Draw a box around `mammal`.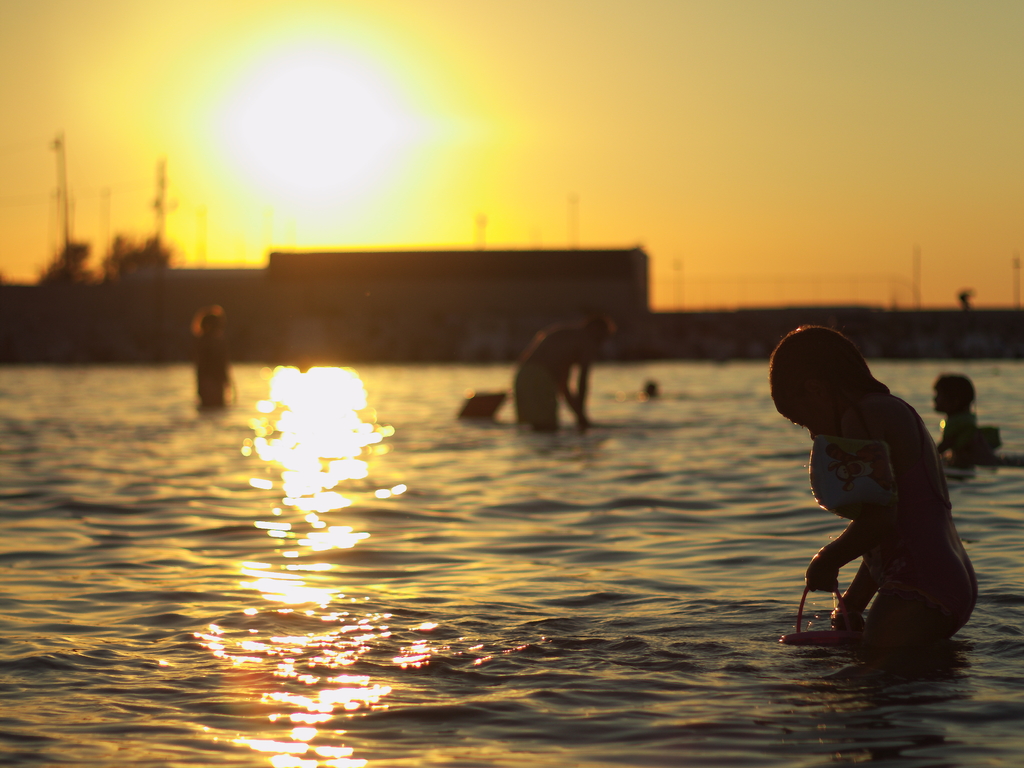
select_region(635, 379, 663, 399).
